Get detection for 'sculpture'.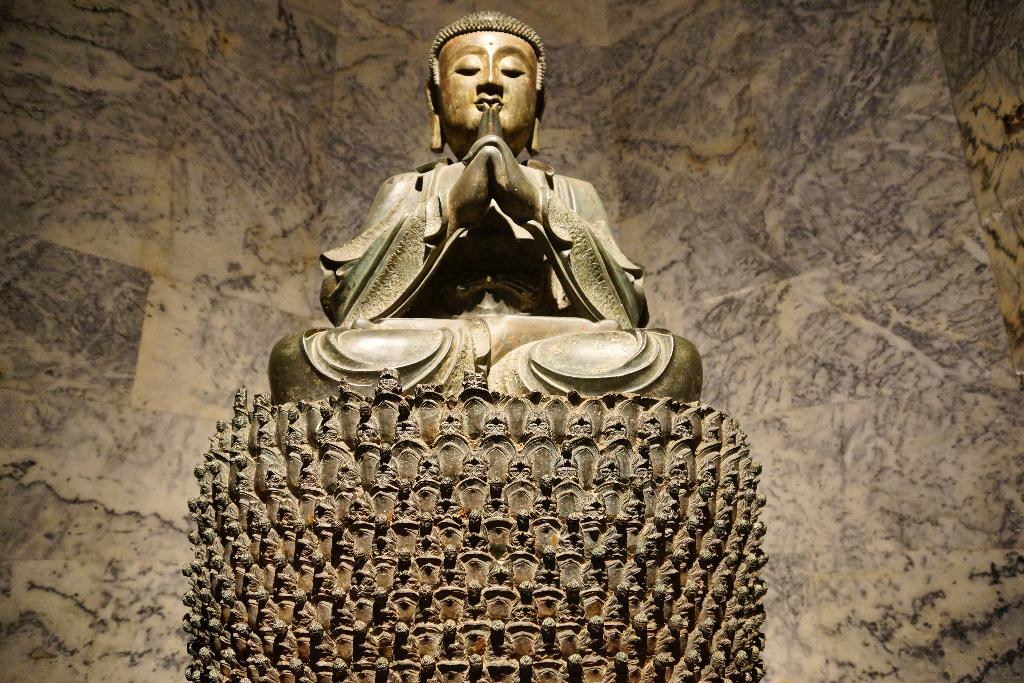
Detection: x1=552, y1=449, x2=580, y2=483.
